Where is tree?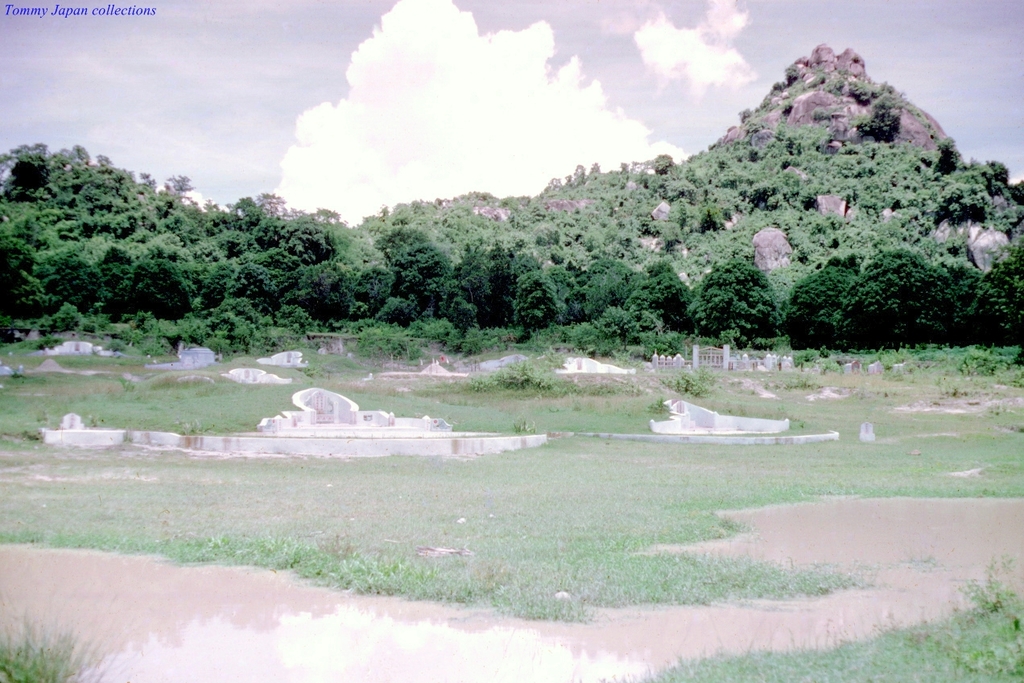
crop(579, 255, 633, 315).
